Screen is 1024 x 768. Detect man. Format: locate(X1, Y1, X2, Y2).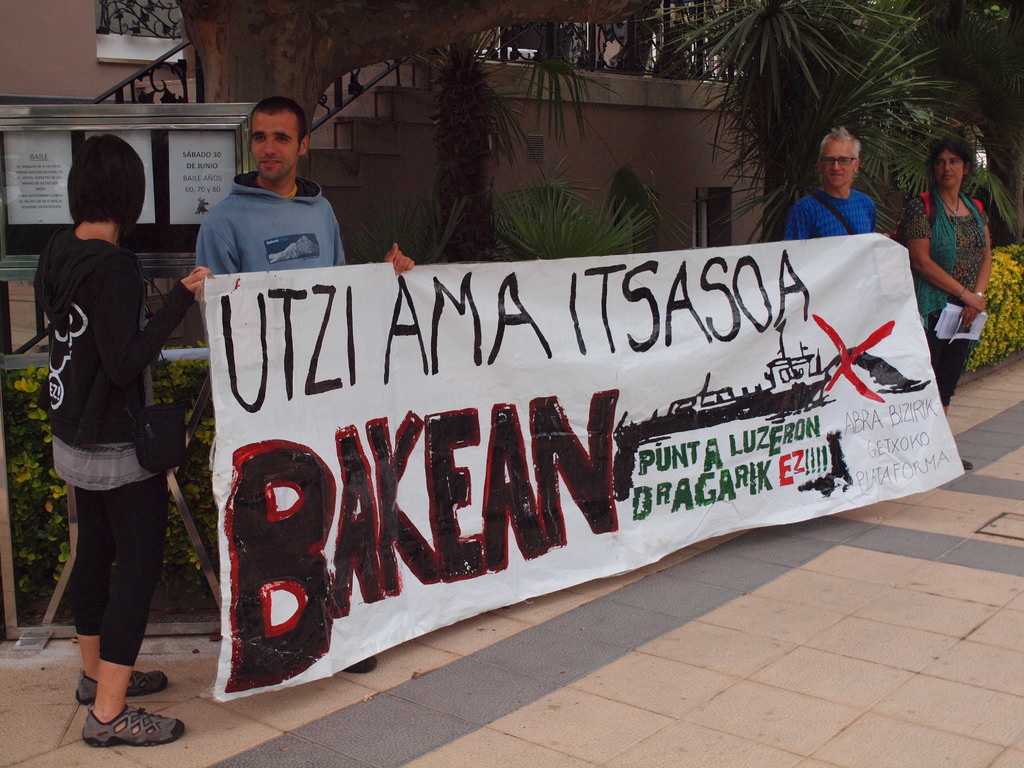
locate(781, 131, 875, 236).
